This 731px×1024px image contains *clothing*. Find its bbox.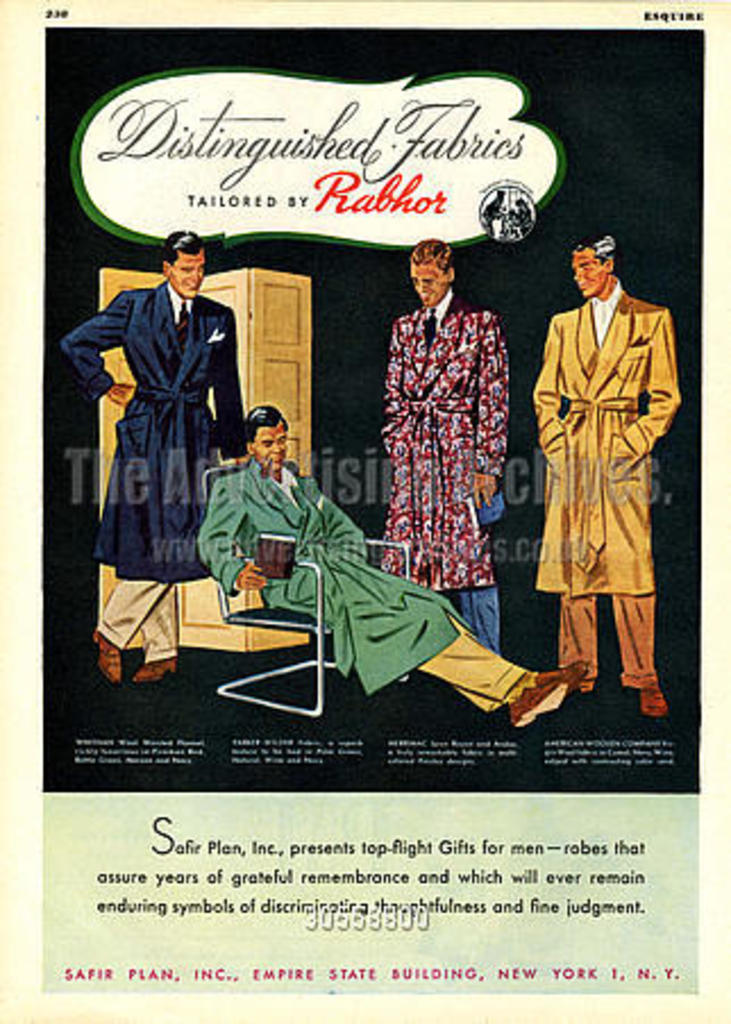
<bbox>377, 279, 499, 631</bbox>.
